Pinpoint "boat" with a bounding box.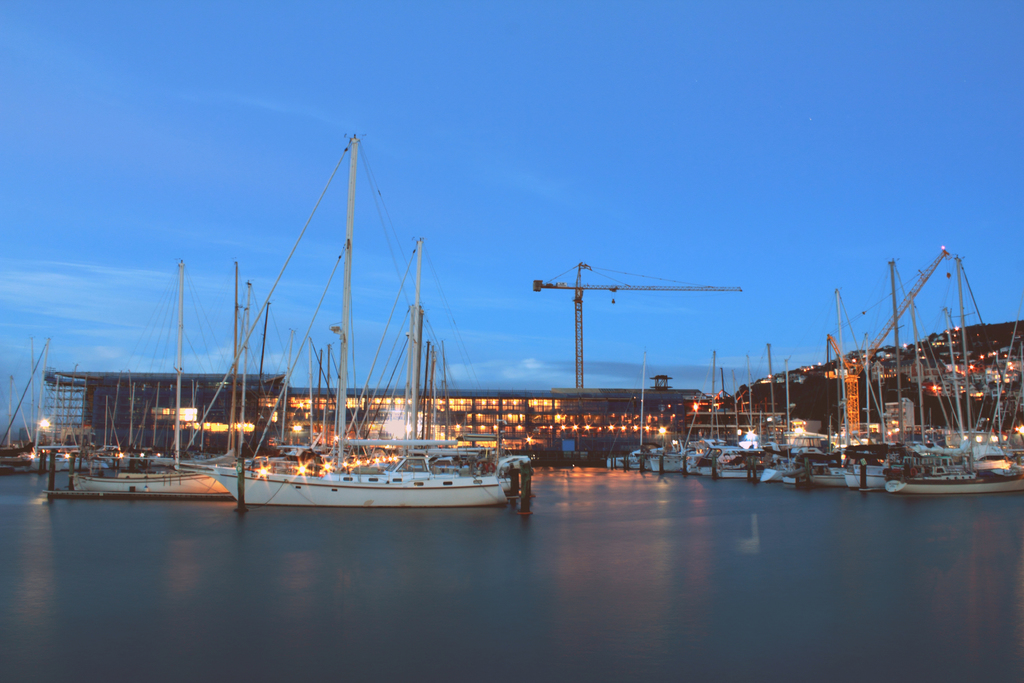
rect(607, 356, 648, 472).
